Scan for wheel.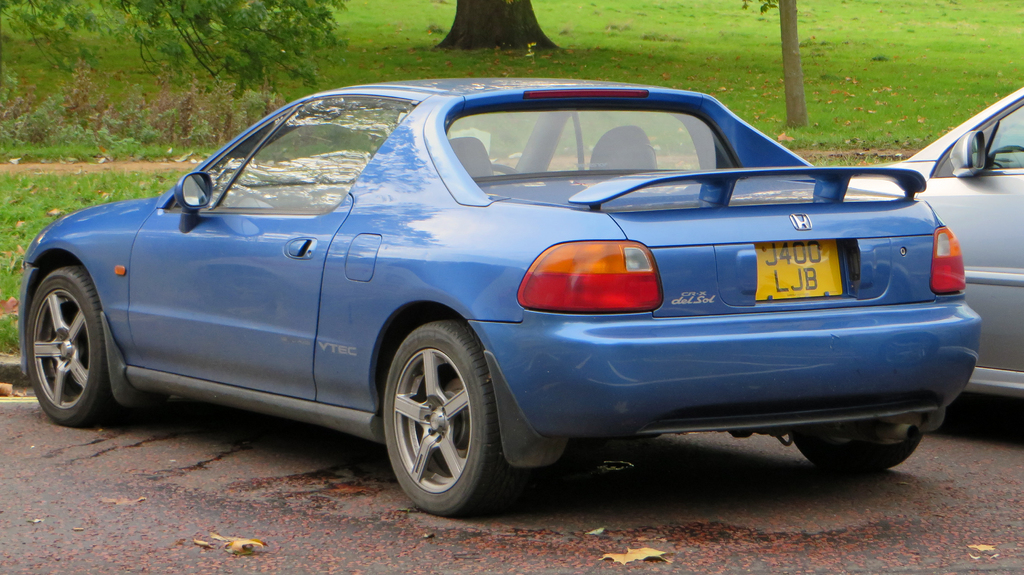
Scan result: left=796, top=436, right=920, bottom=476.
